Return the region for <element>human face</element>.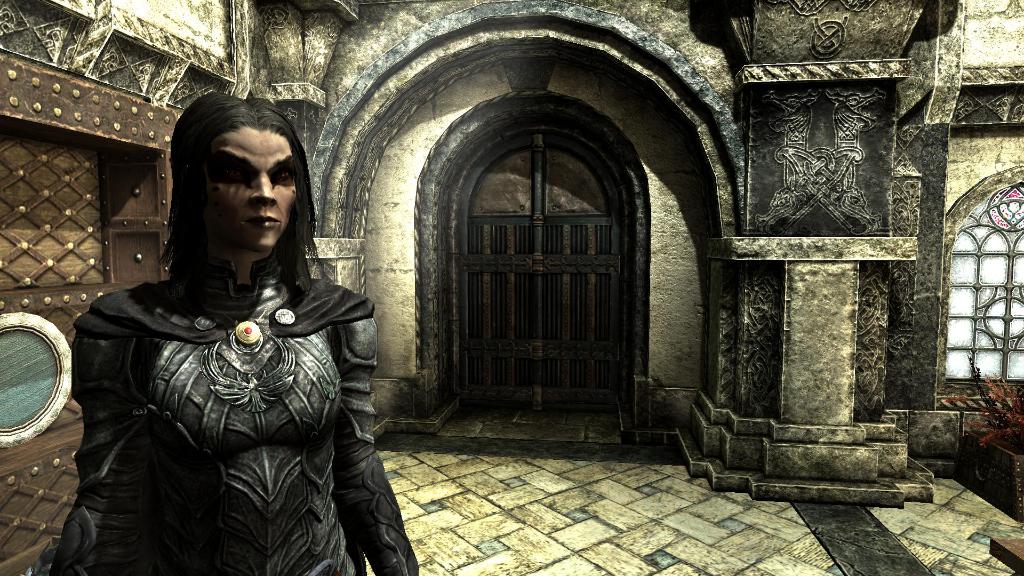
[198, 129, 292, 244].
